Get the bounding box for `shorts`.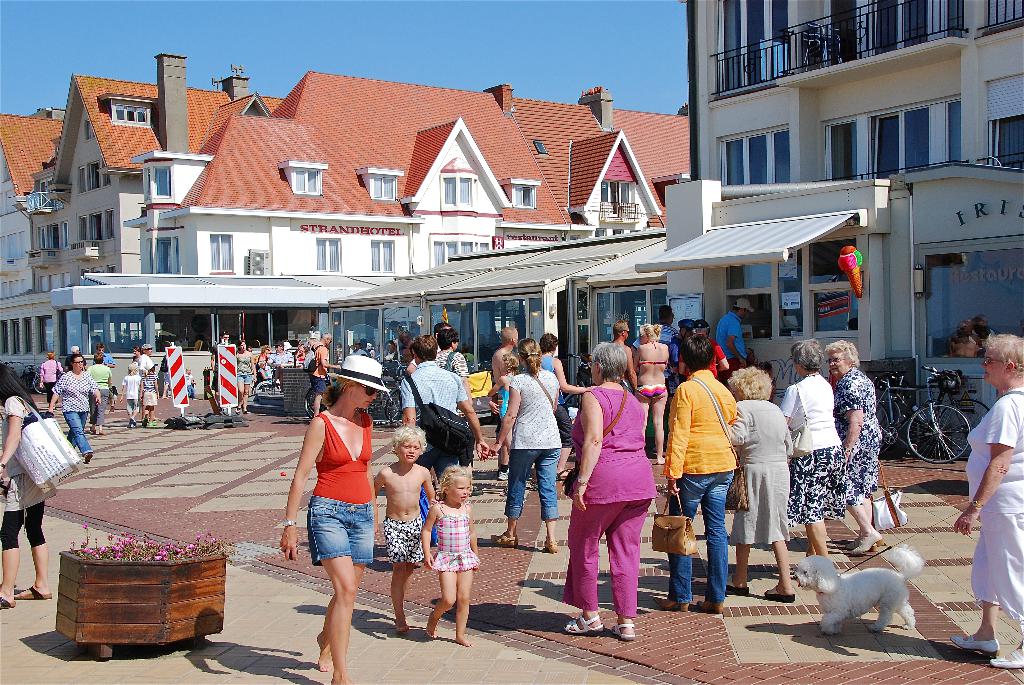
l=315, t=376, r=330, b=395.
